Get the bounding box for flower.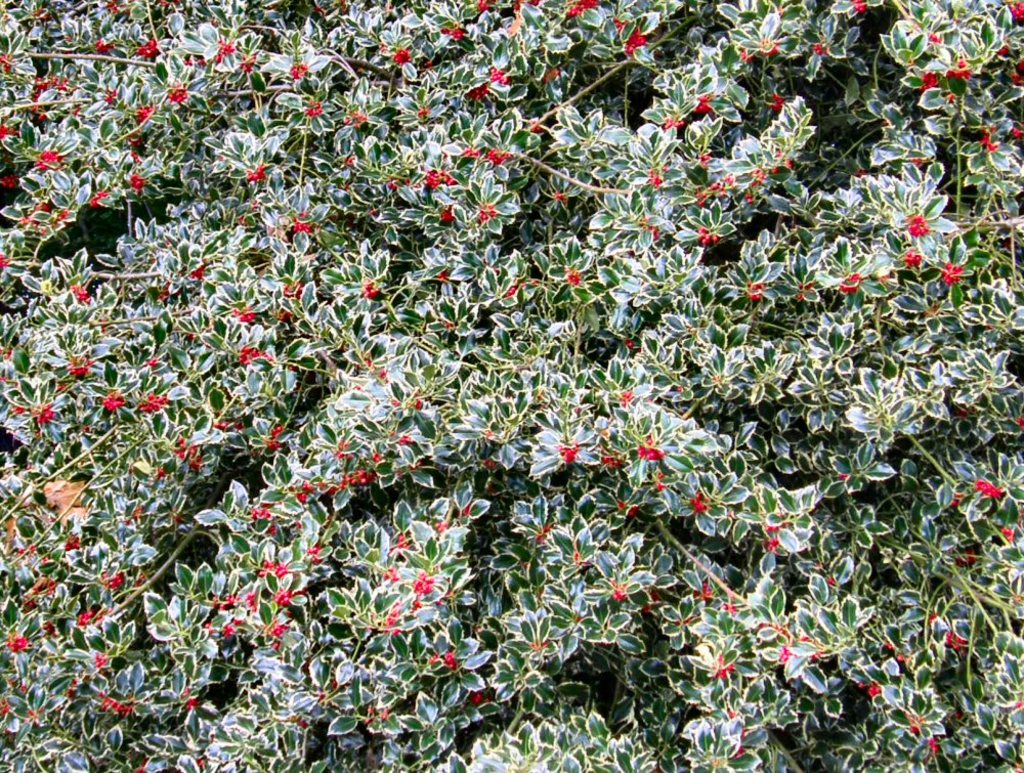
[x1=981, y1=137, x2=1000, y2=156].
